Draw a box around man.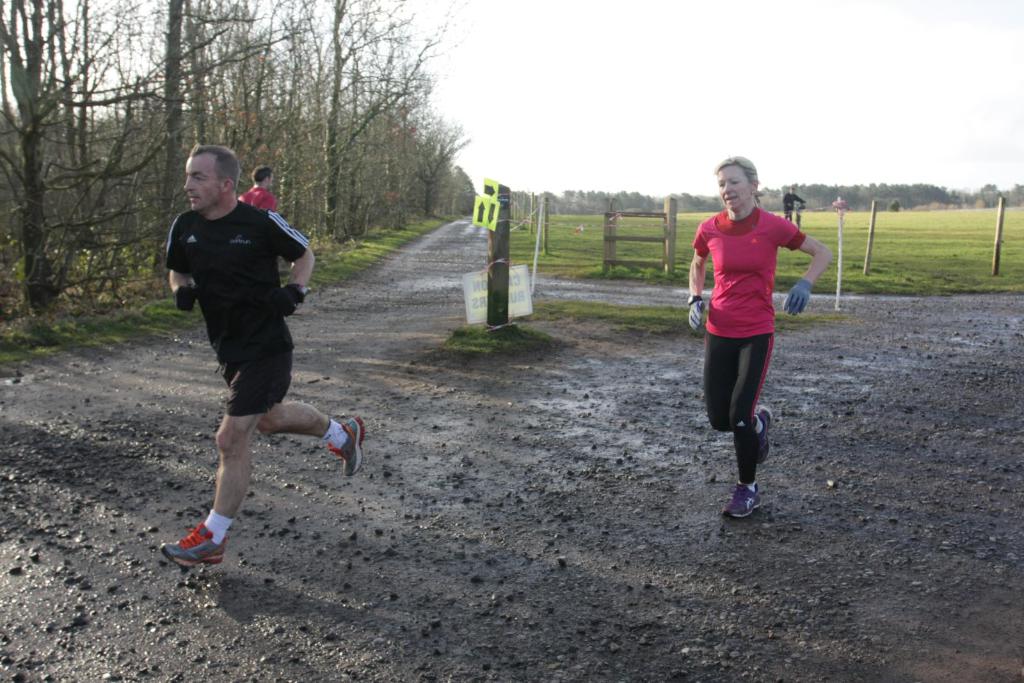
bbox(782, 185, 806, 220).
